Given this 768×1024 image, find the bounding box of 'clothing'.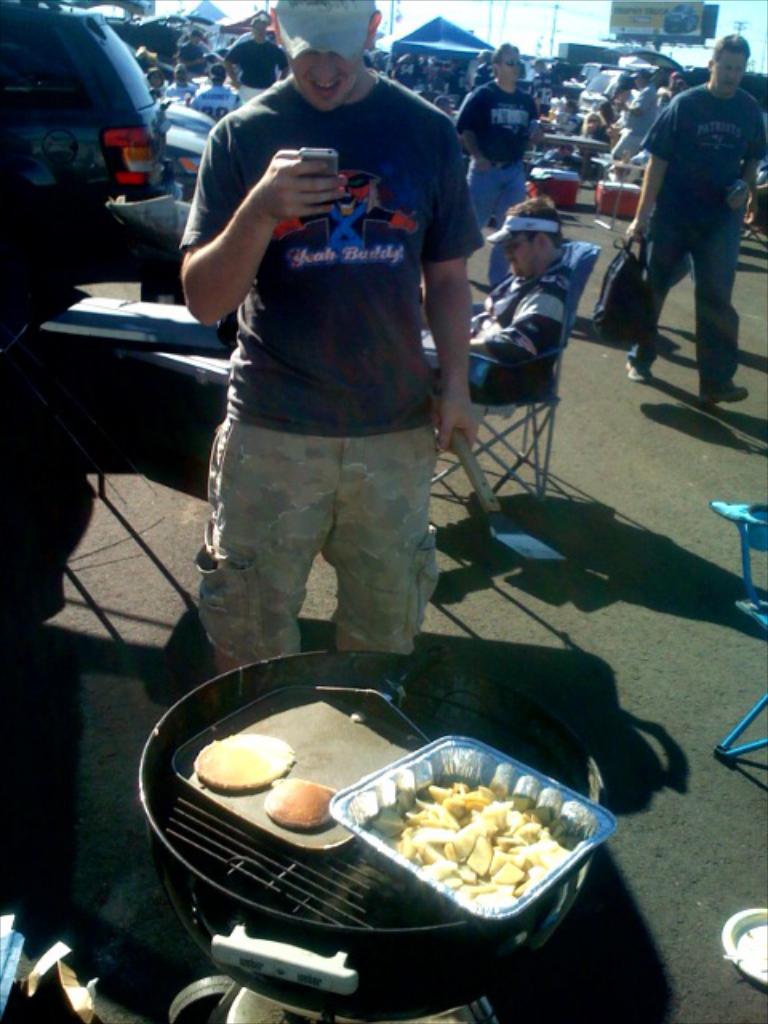
Rect(189, 54, 475, 624).
